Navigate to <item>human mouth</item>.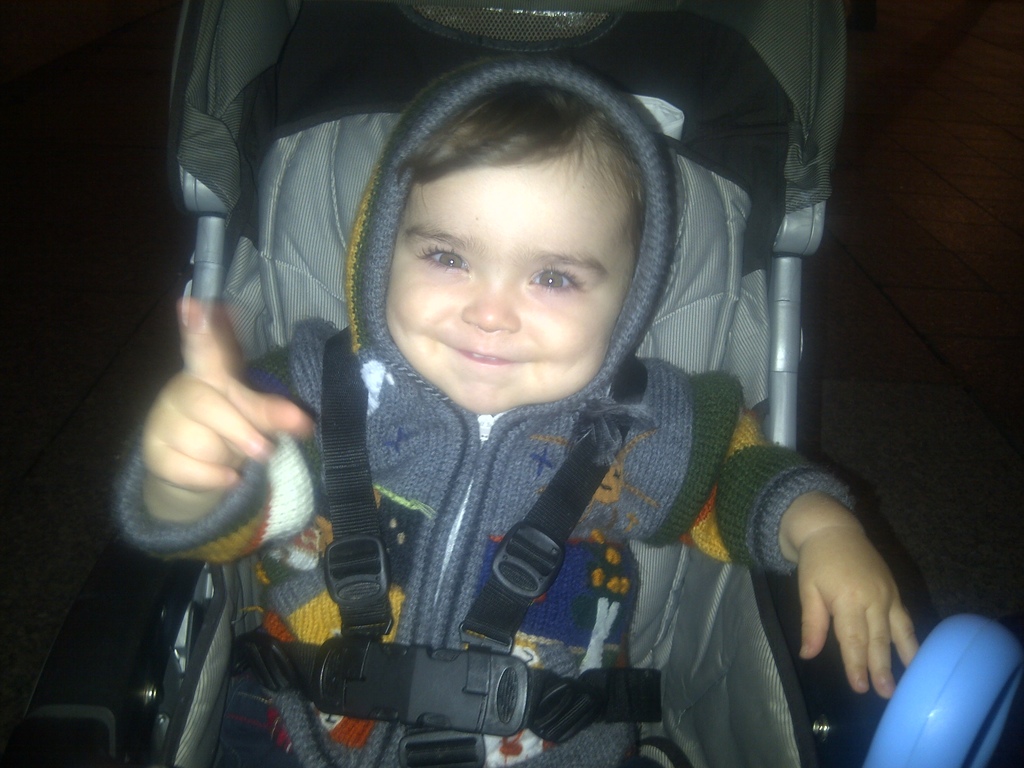
Navigation target: <box>439,333,525,373</box>.
